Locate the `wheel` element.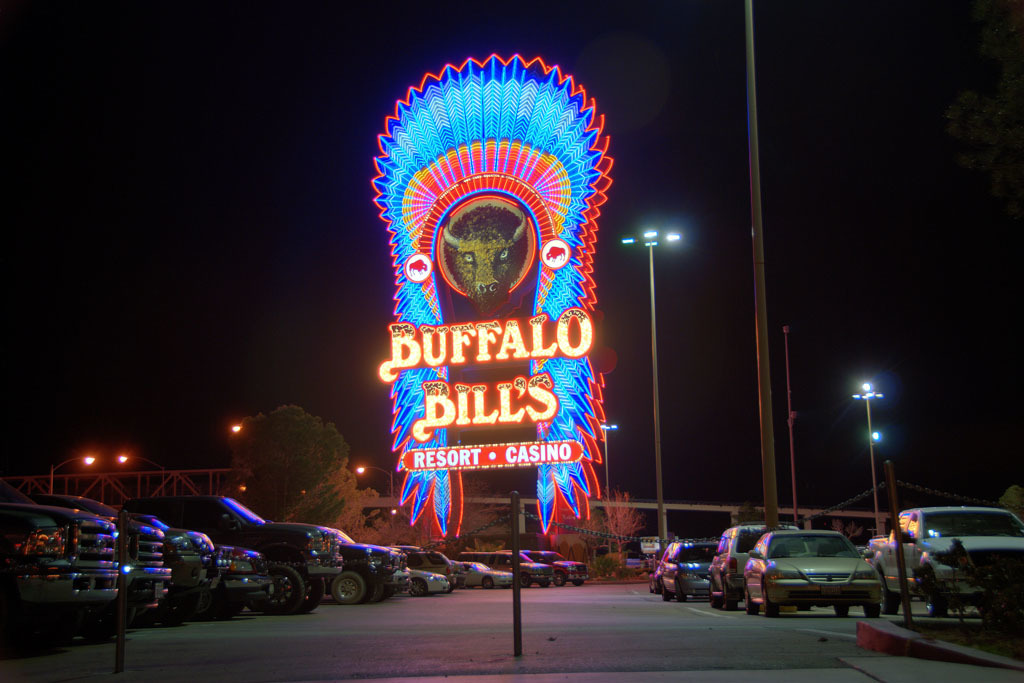
Element bbox: 746,591,757,612.
